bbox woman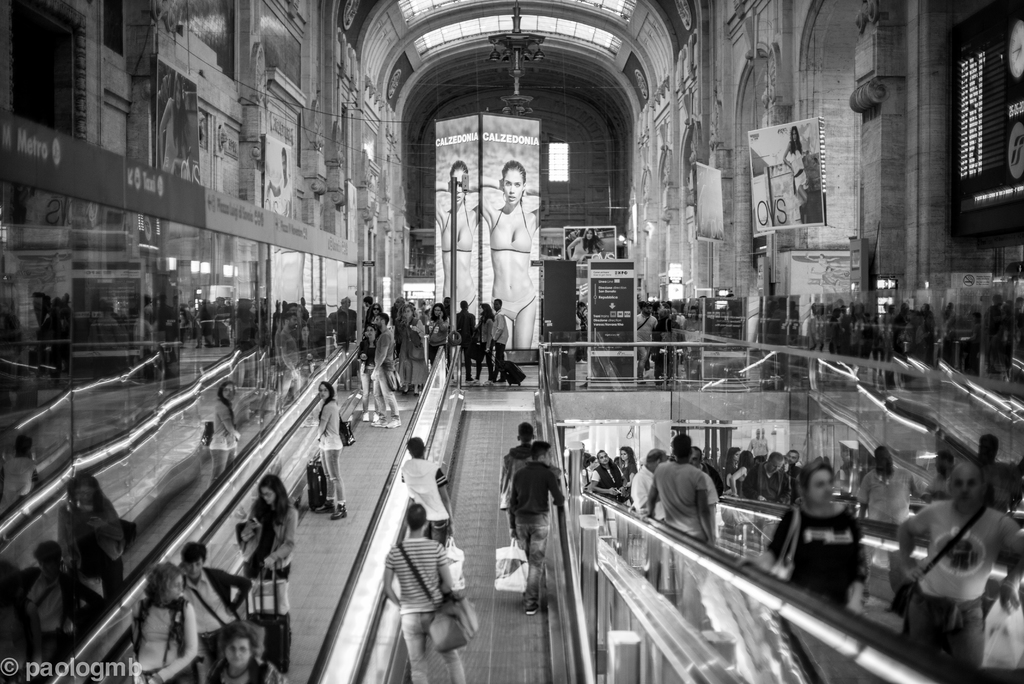
[392, 300, 425, 403]
